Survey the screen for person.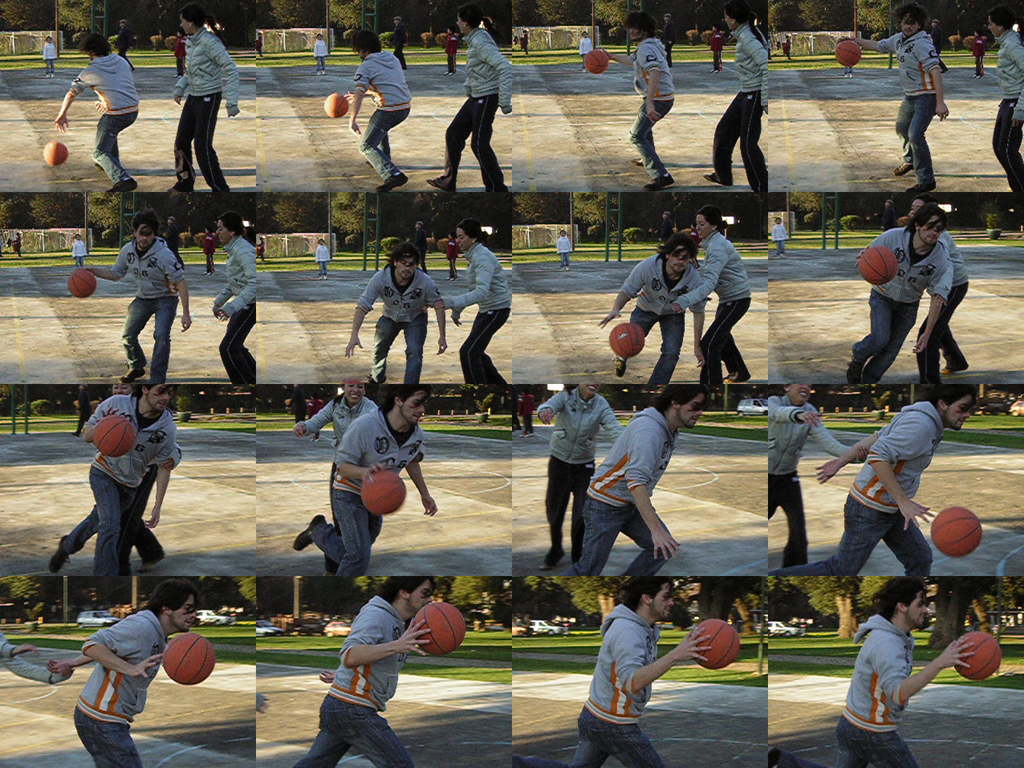
Survey found: (834, 575, 977, 766).
